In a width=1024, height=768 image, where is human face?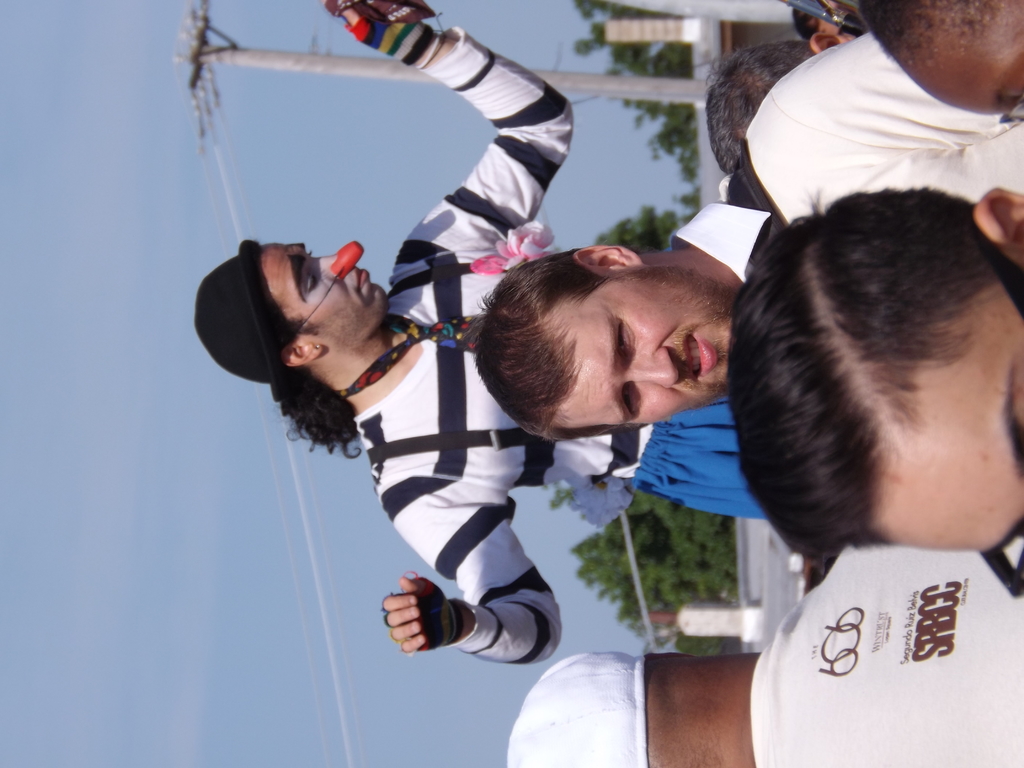
553:271:729:427.
